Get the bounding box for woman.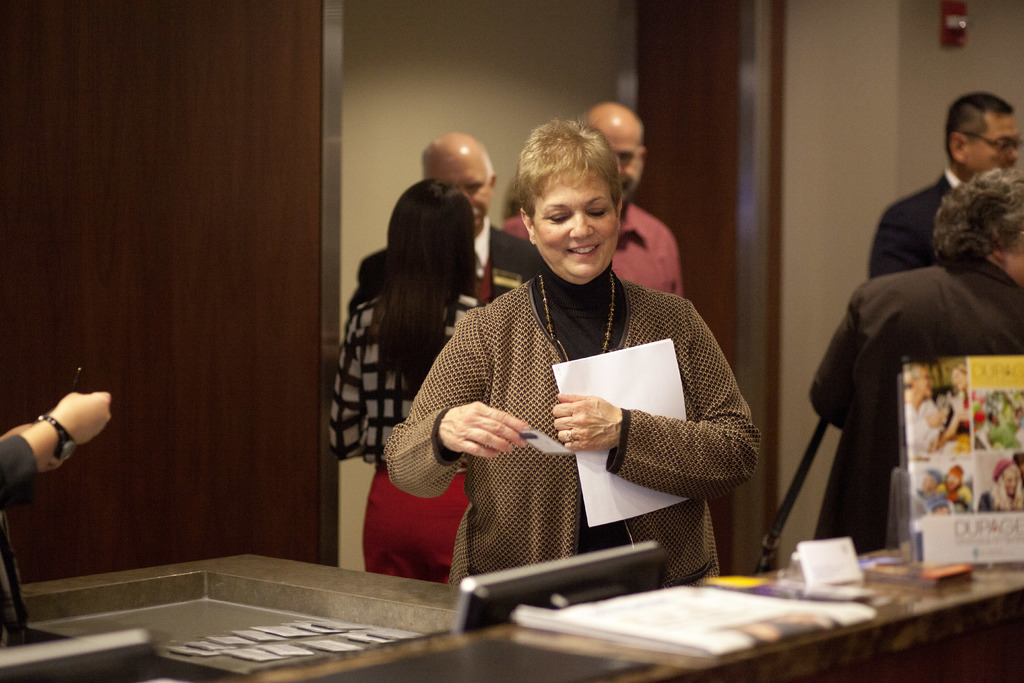
bbox(979, 461, 1021, 509).
